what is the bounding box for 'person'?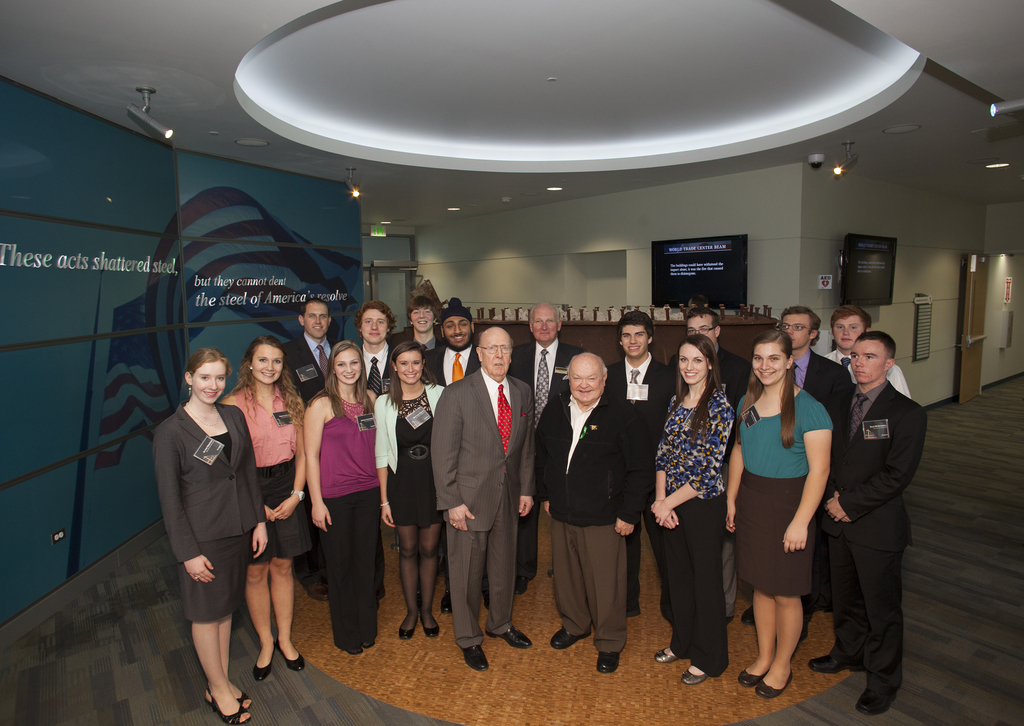
<region>356, 300, 399, 599</region>.
